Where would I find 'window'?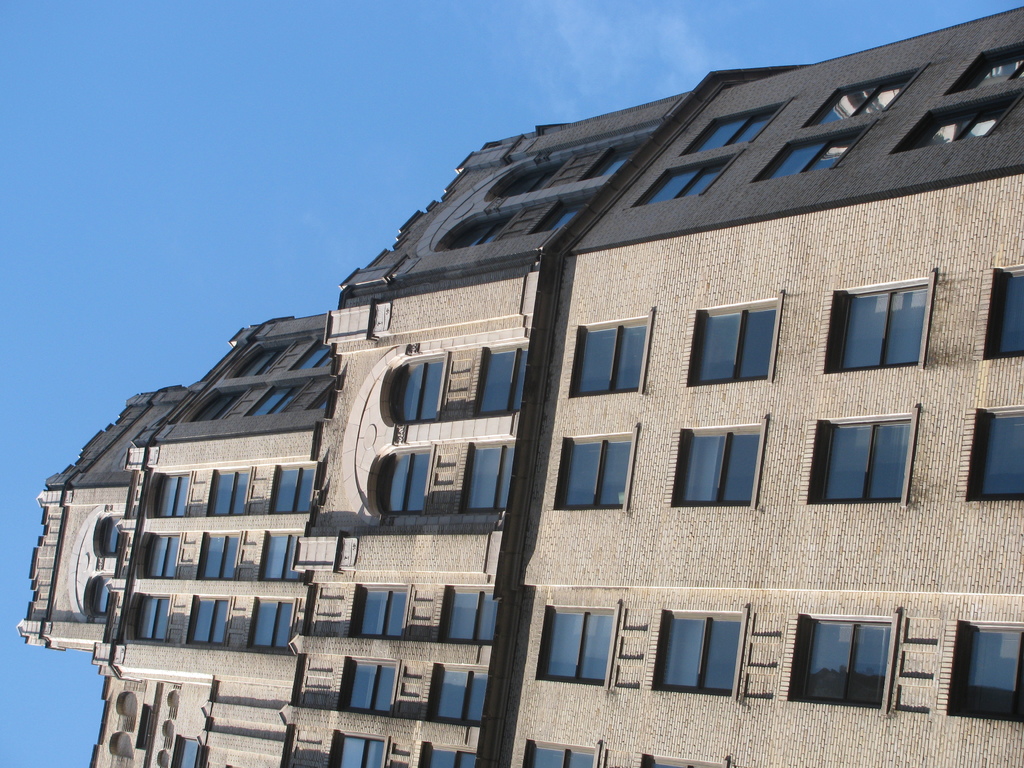
At bbox=[545, 202, 588, 234].
